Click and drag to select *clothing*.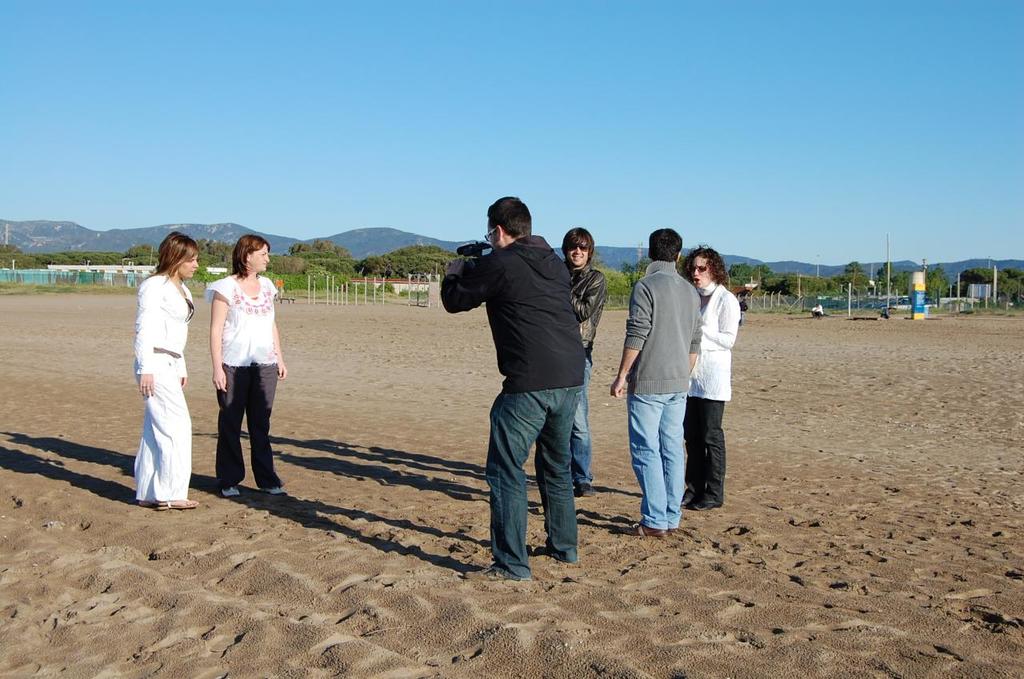
Selection: [left=562, top=272, right=597, bottom=489].
